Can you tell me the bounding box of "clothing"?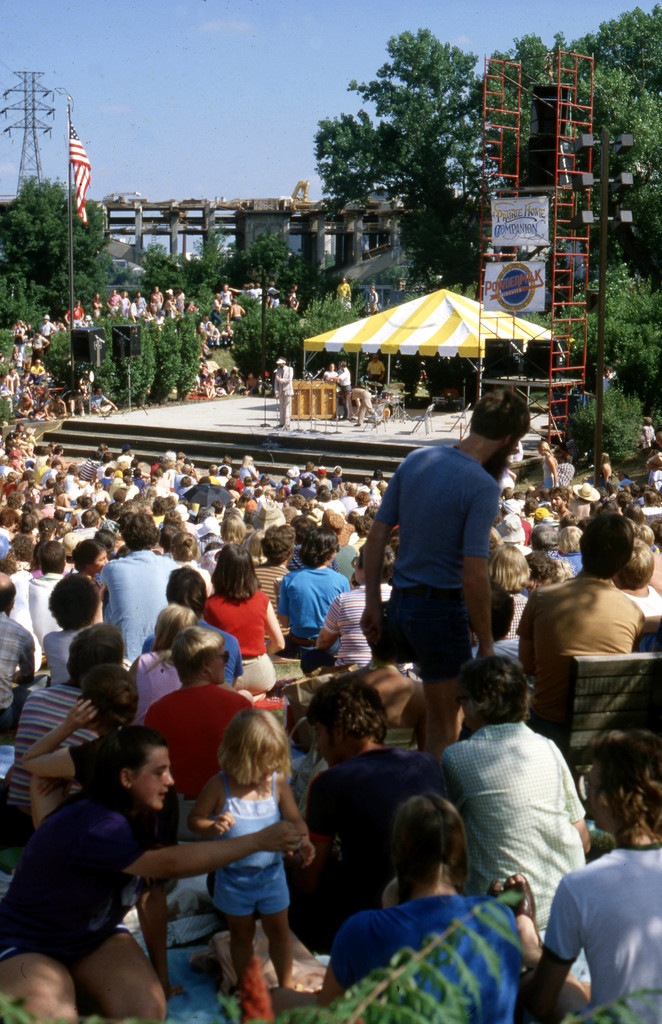
242:660:270:700.
